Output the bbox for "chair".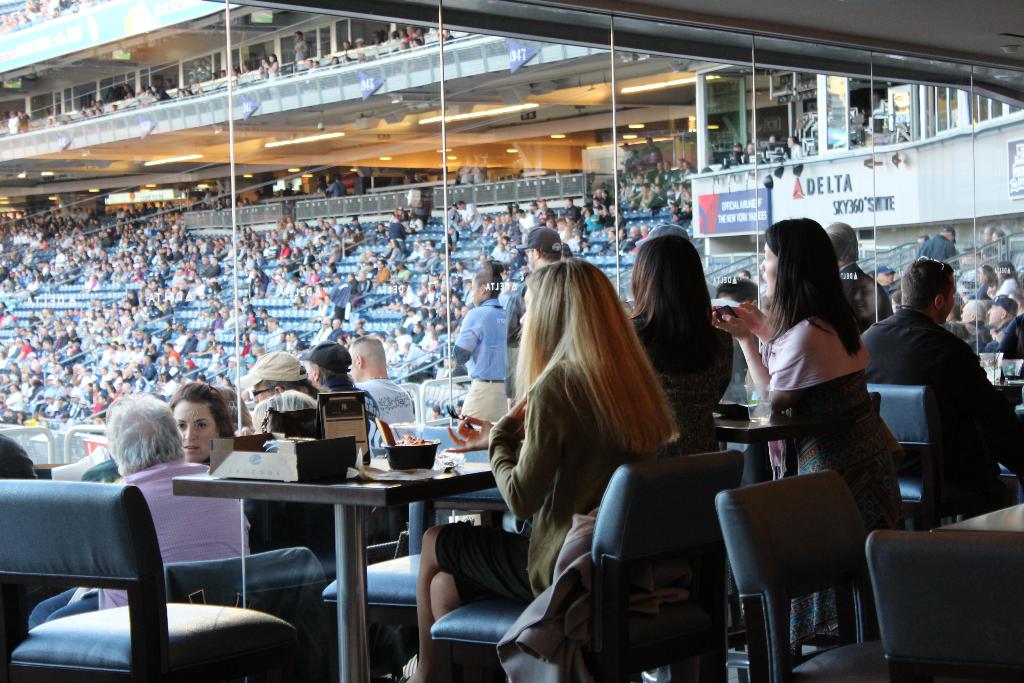
438 447 744 682.
